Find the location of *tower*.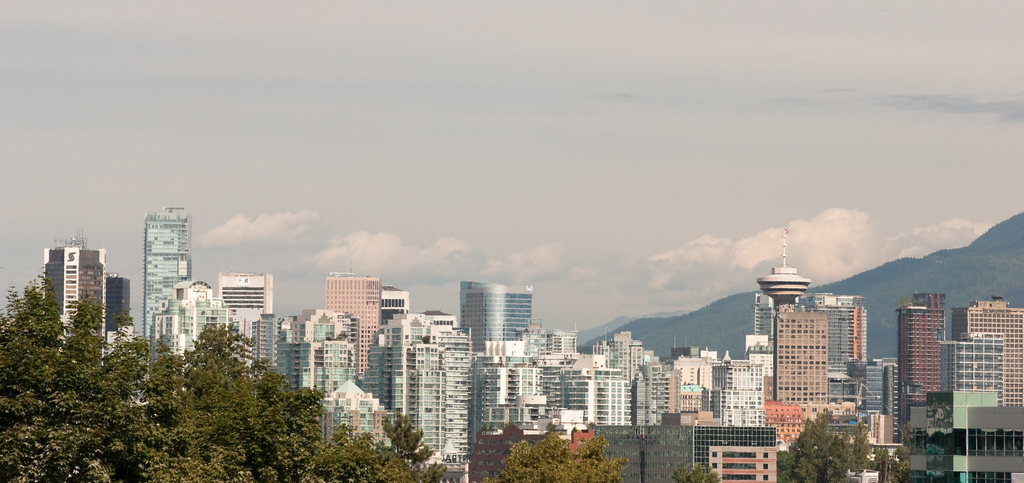
Location: (left=42, top=245, right=106, bottom=381).
